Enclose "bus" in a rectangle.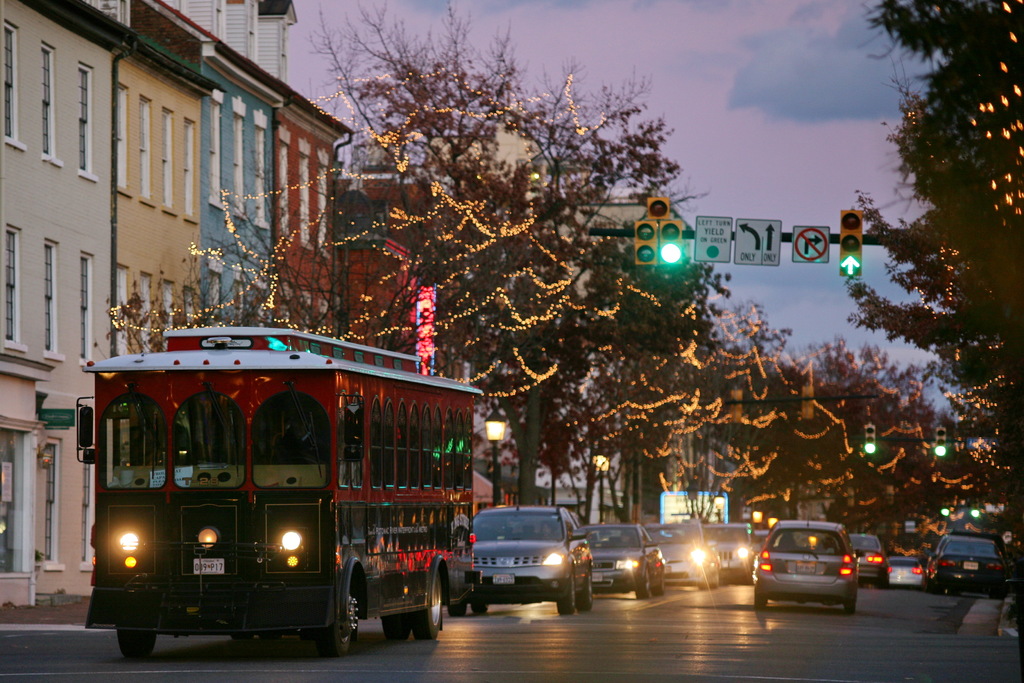
74 325 478 659.
